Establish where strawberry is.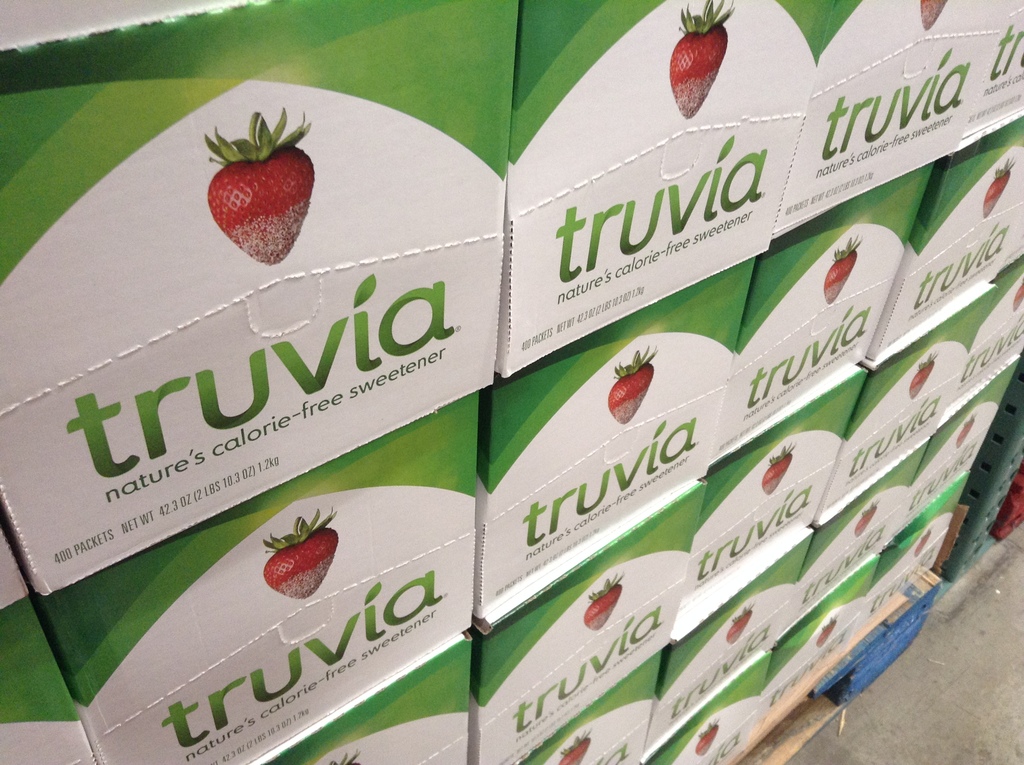
Established at <box>264,511,343,604</box>.
